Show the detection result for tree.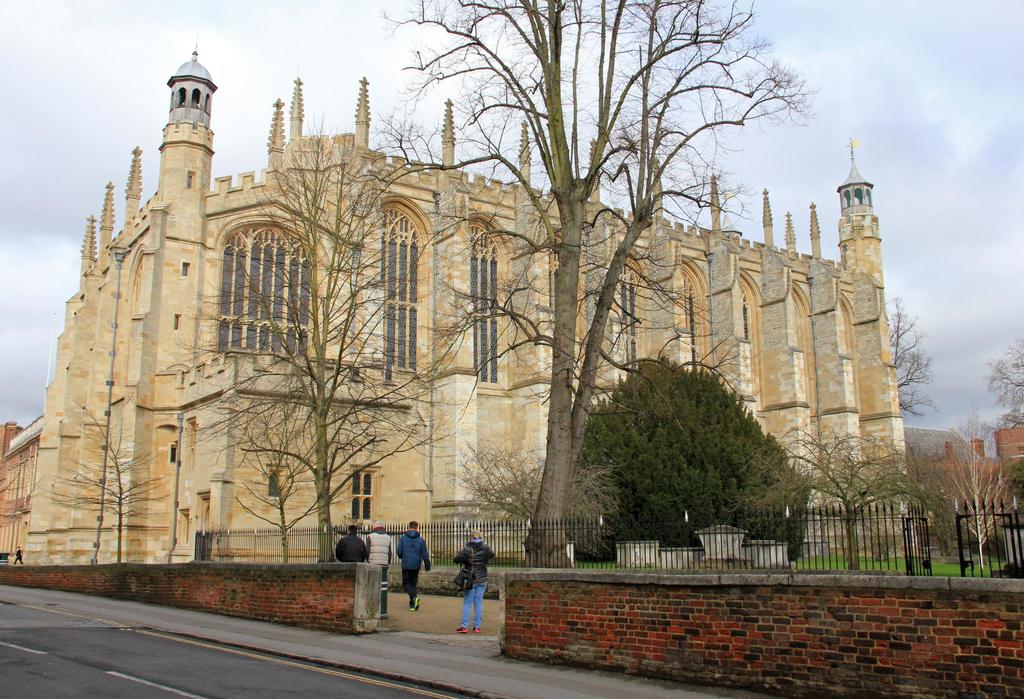
{"left": 449, "top": 449, "right": 619, "bottom": 554}.
